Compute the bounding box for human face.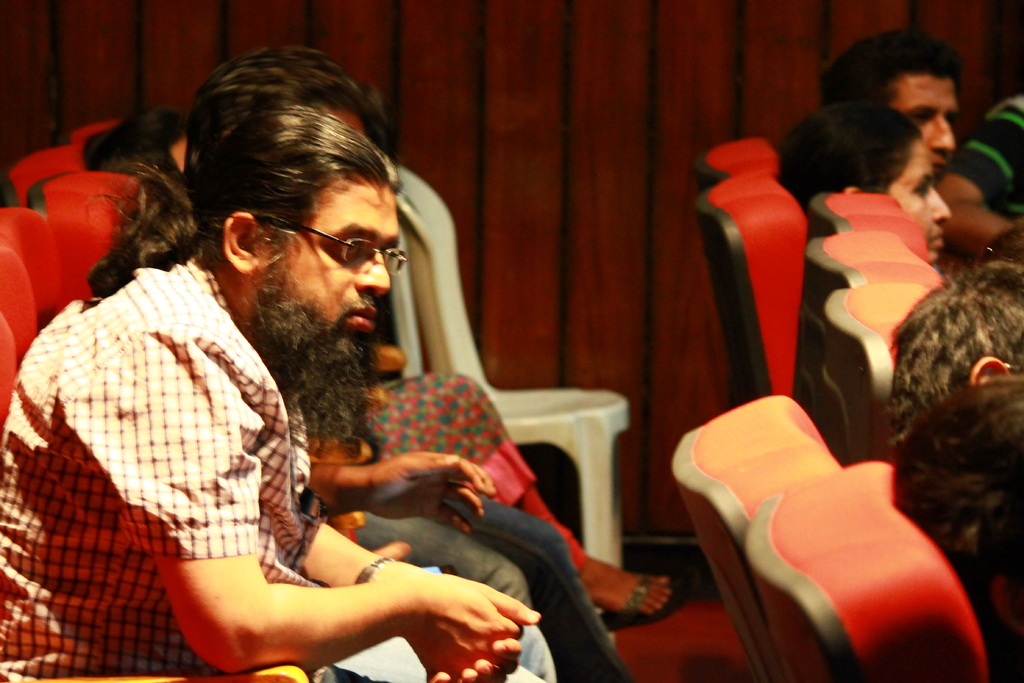
x1=886, y1=76, x2=960, y2=176.
